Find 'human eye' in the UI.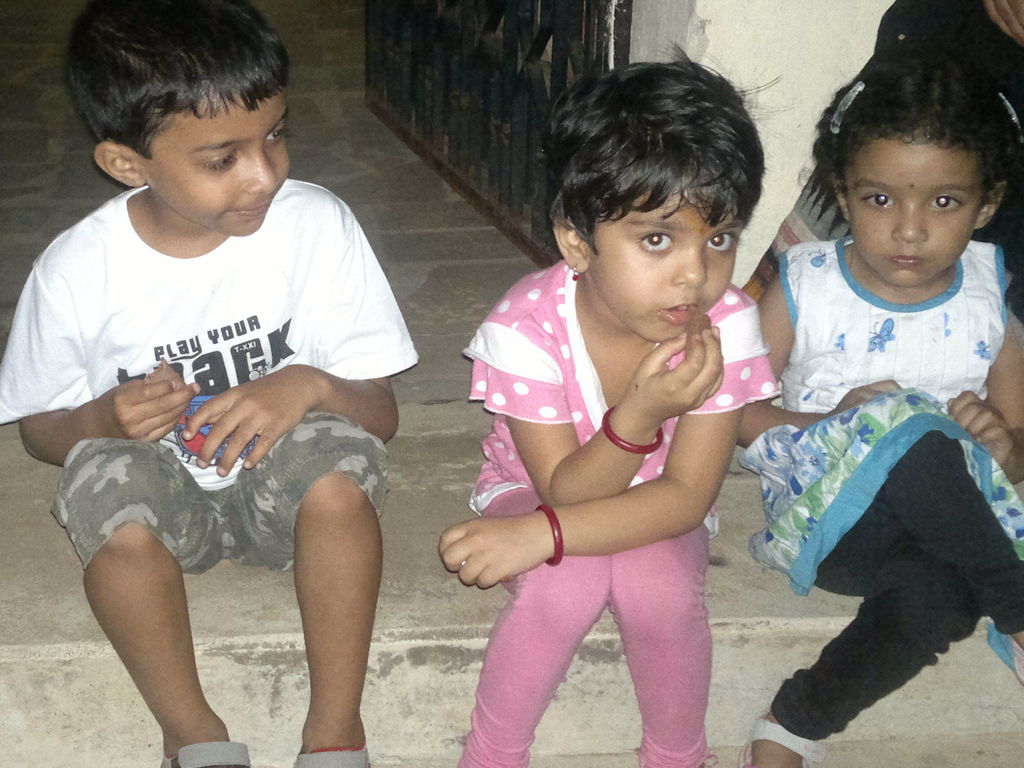
UI element at bbox=(925, 193, 963, 212).
